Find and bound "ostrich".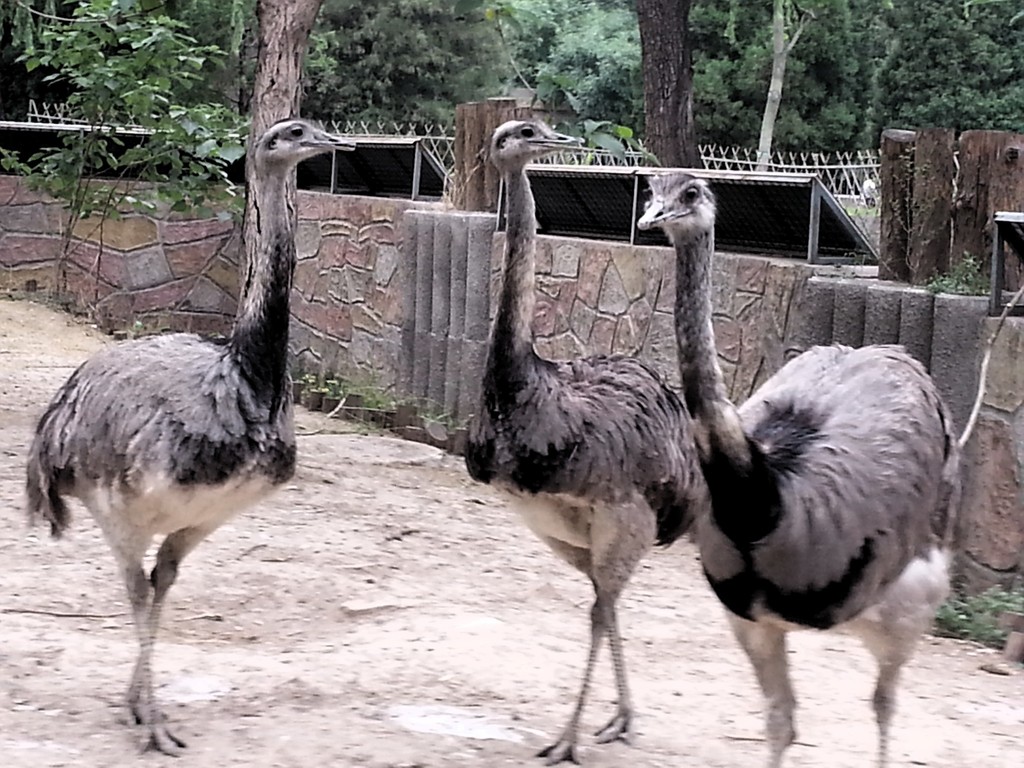
Bound: bbox(463, 115, 708, 767).
